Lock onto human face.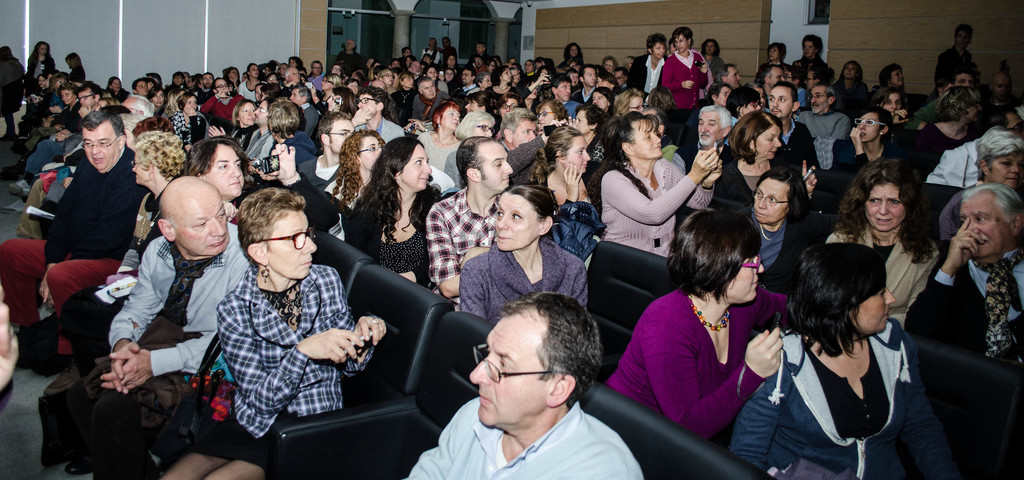
Locked: <region>496, 194, 540, 253</region>.
